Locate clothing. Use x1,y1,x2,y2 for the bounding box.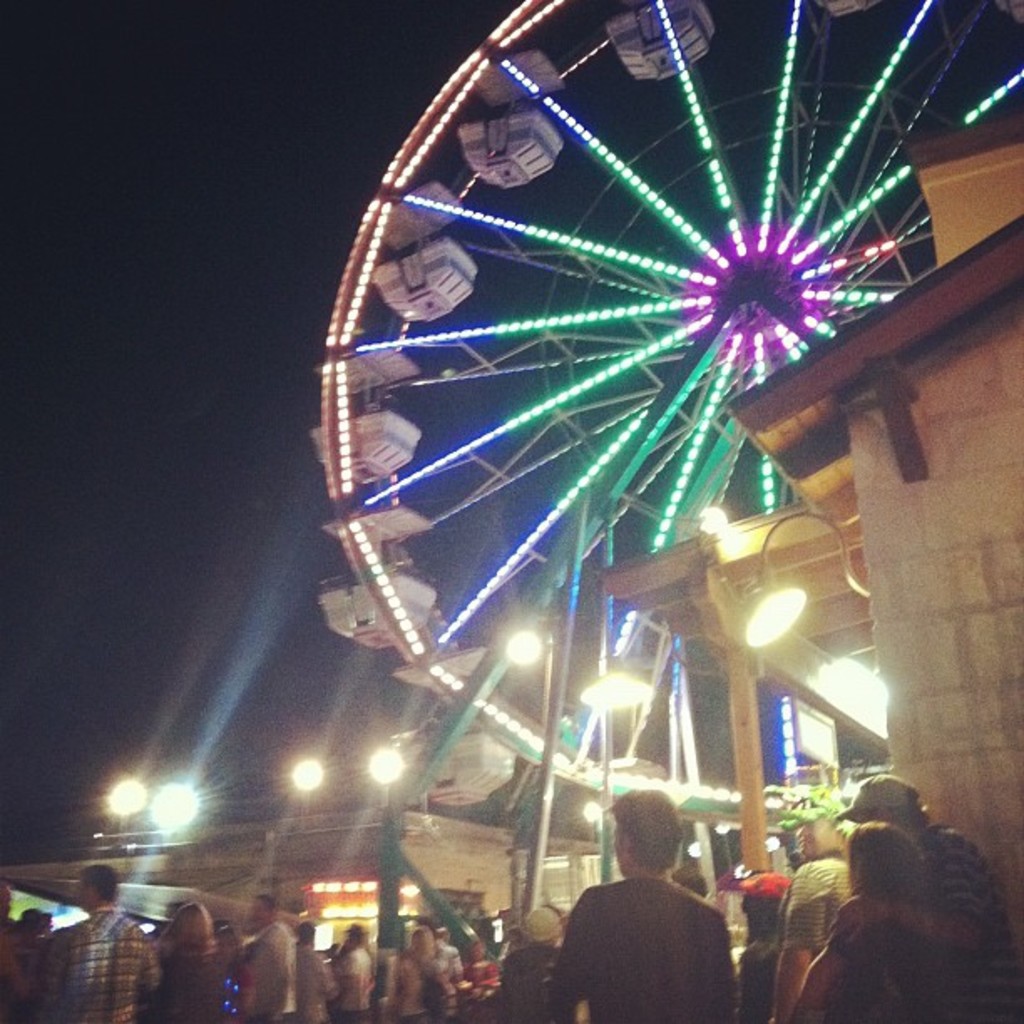
47,910,164,1022.
